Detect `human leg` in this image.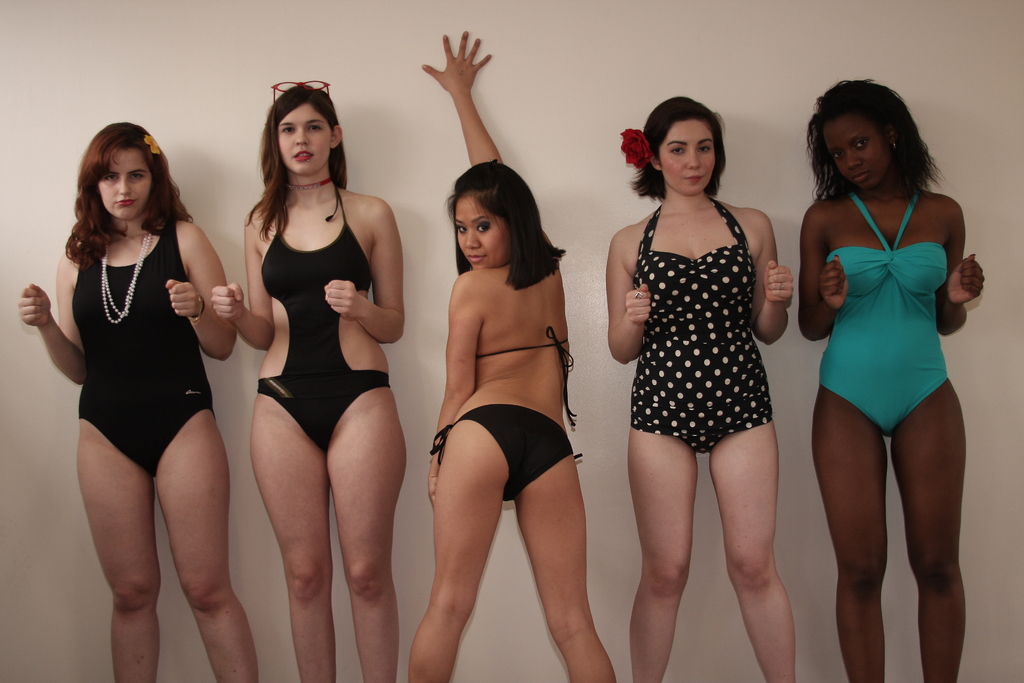
Detection: region(817, 393, 891, 682).
